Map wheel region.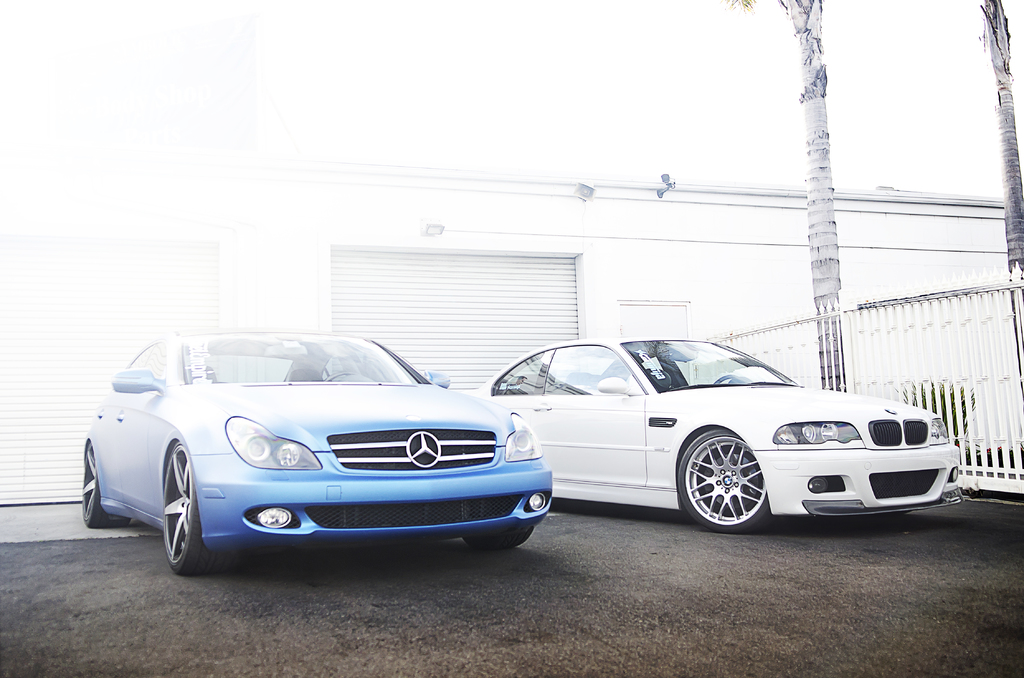
Mapped to detection(712, 373, 737, 386).
